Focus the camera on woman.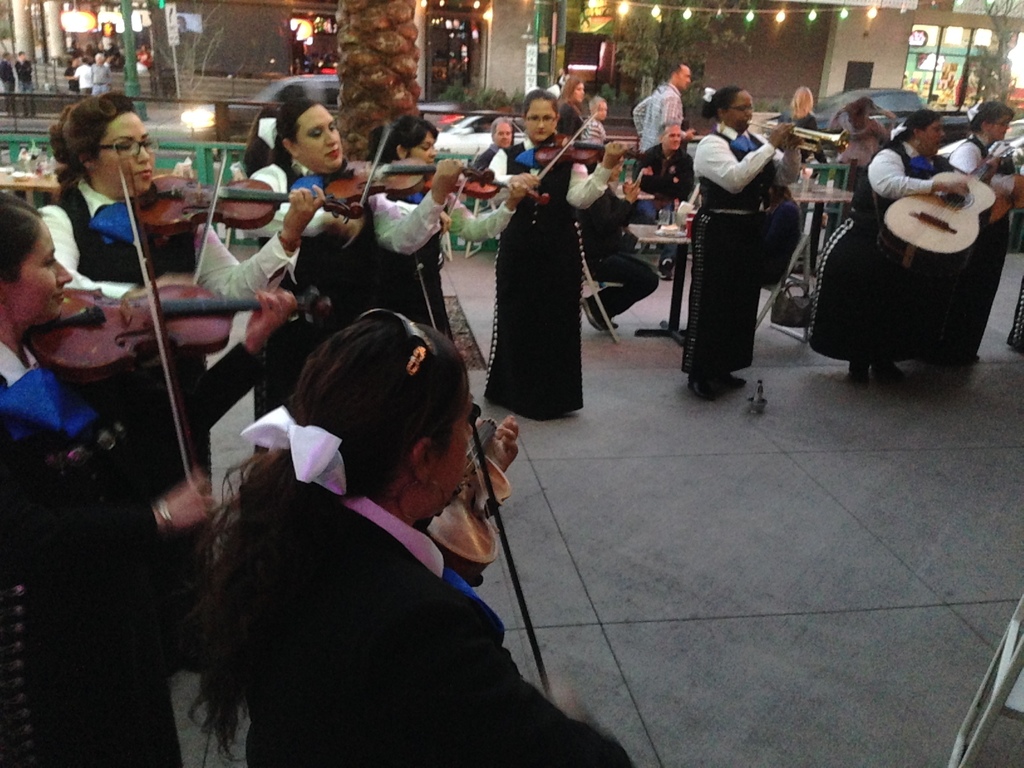
Focus region: <region>237, 93, 461, 460</region>.
